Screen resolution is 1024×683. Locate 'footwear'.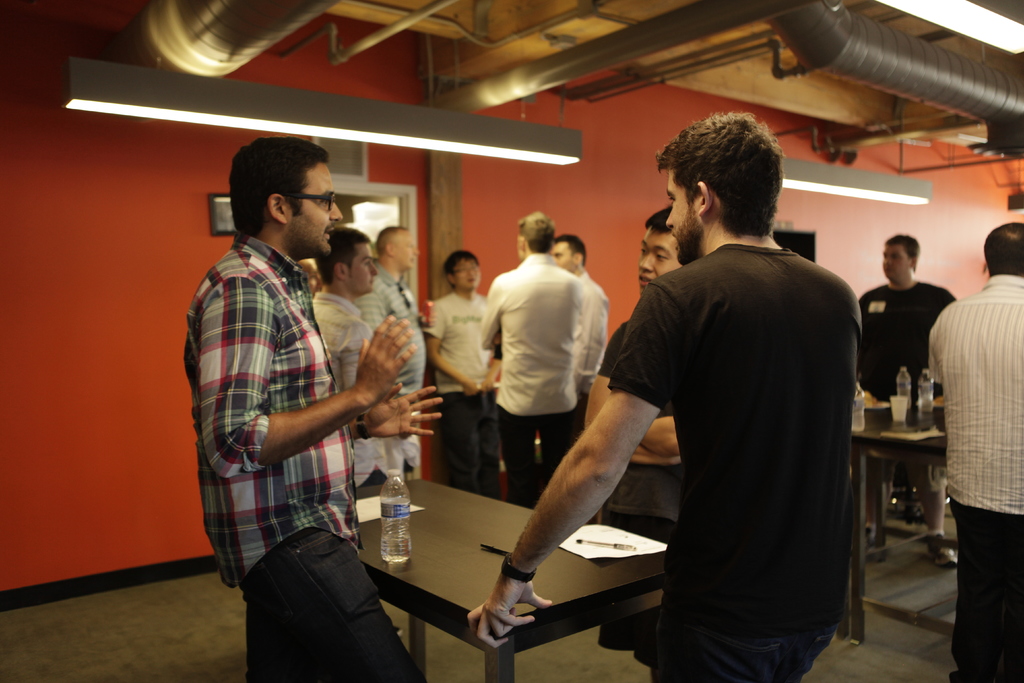
<bbox>857, 520, 894, 559</bbox>.
